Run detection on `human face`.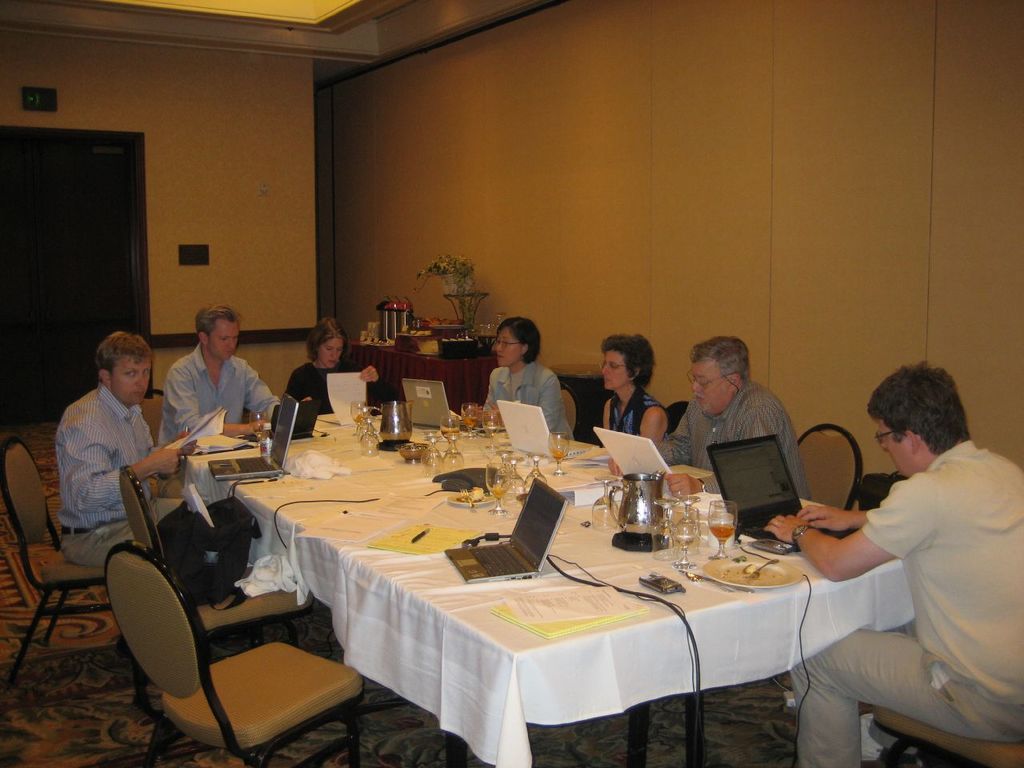
Result: 115/357/149/402.
